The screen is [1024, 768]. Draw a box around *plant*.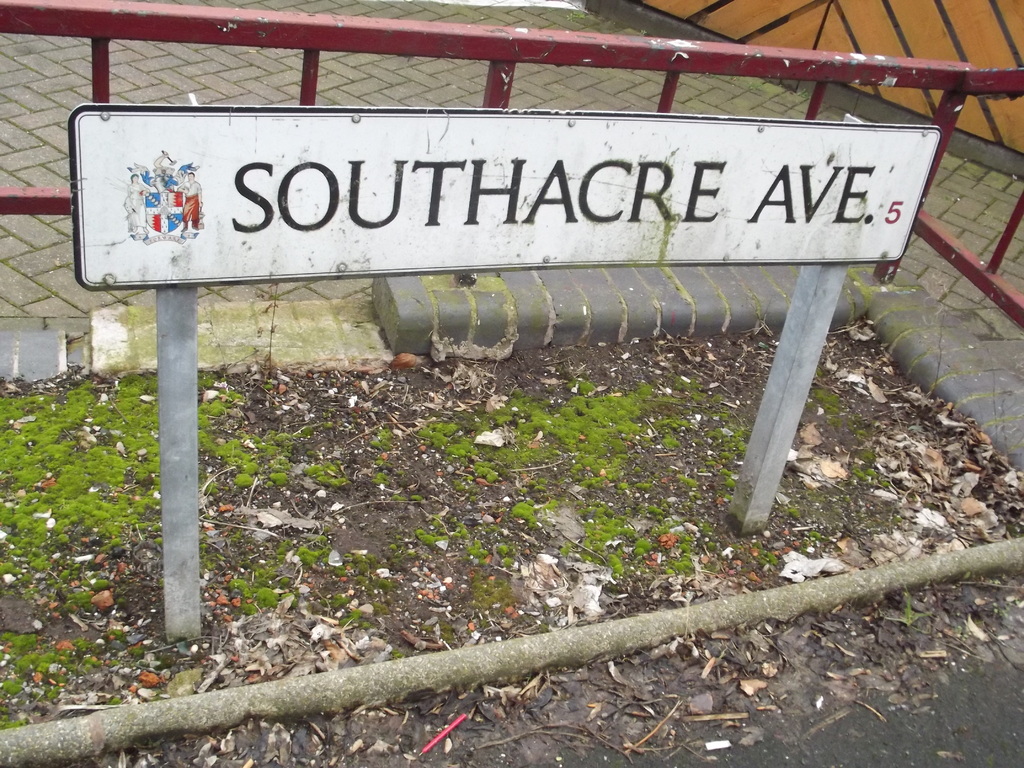
locate(513, 497, 562, 527).
